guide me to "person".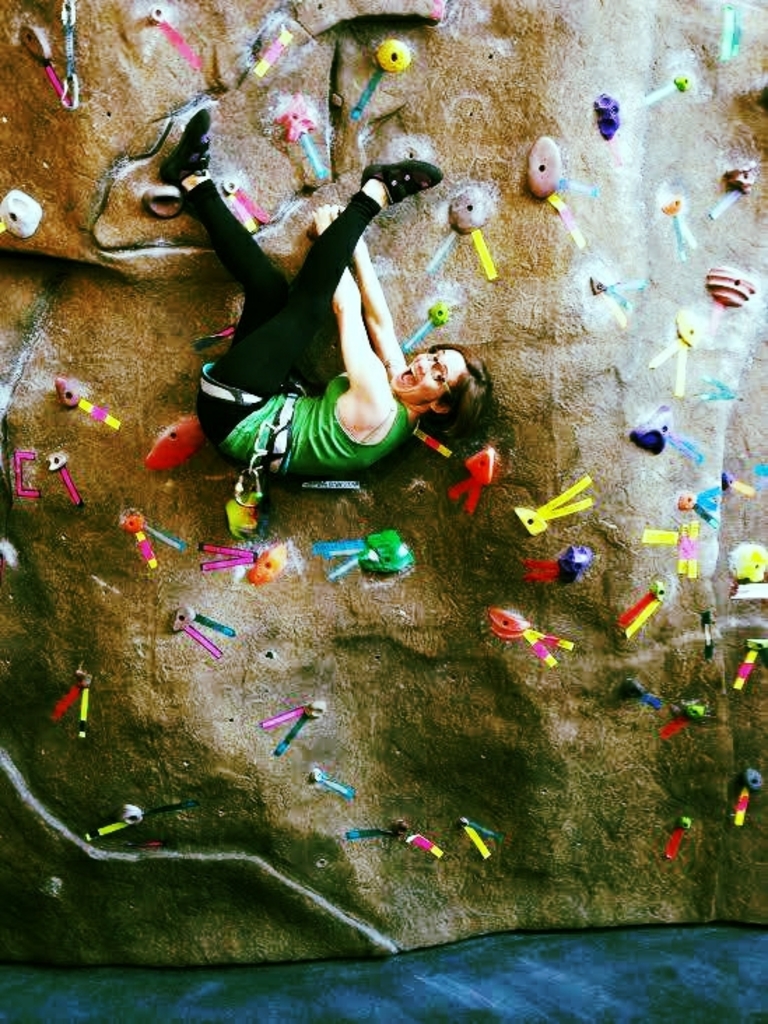
Guidance: bbox=[154, 104, 498, 485].
